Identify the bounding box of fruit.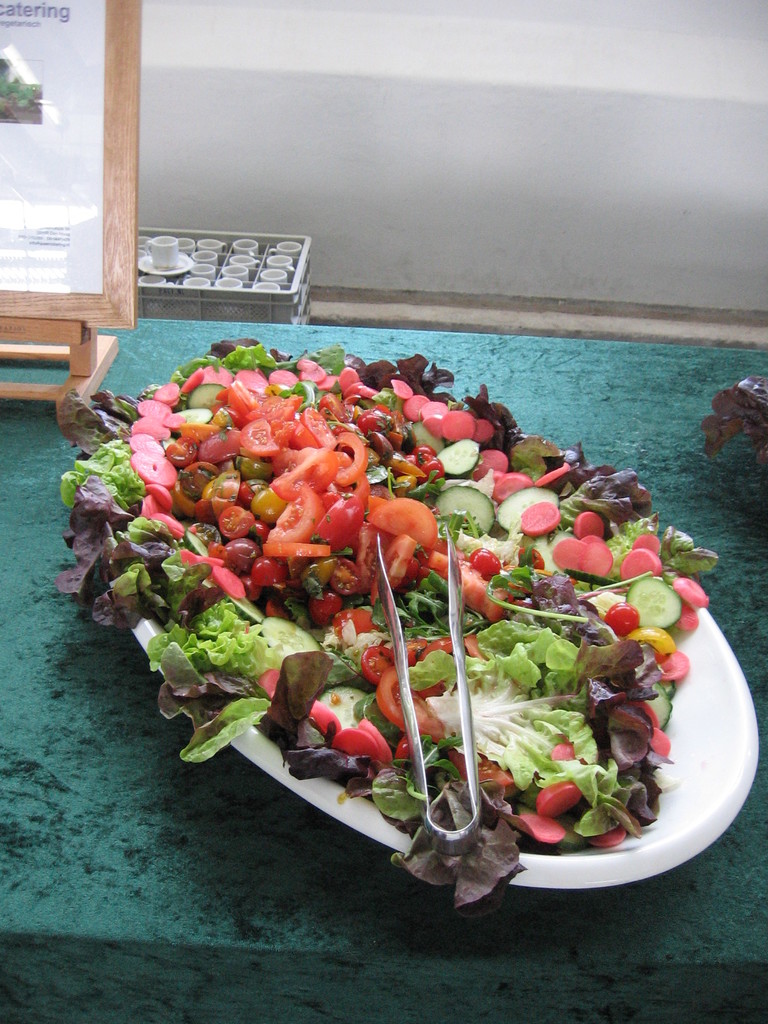
locate(365, 493, 440, 549).
